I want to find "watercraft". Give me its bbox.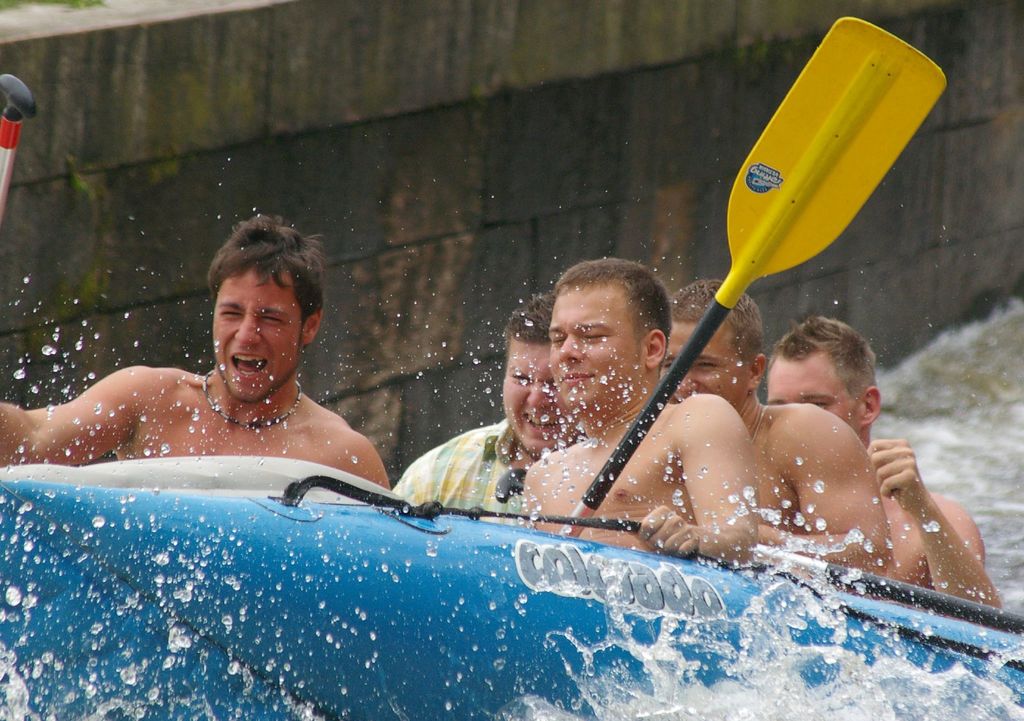
0/479/1023/720.
